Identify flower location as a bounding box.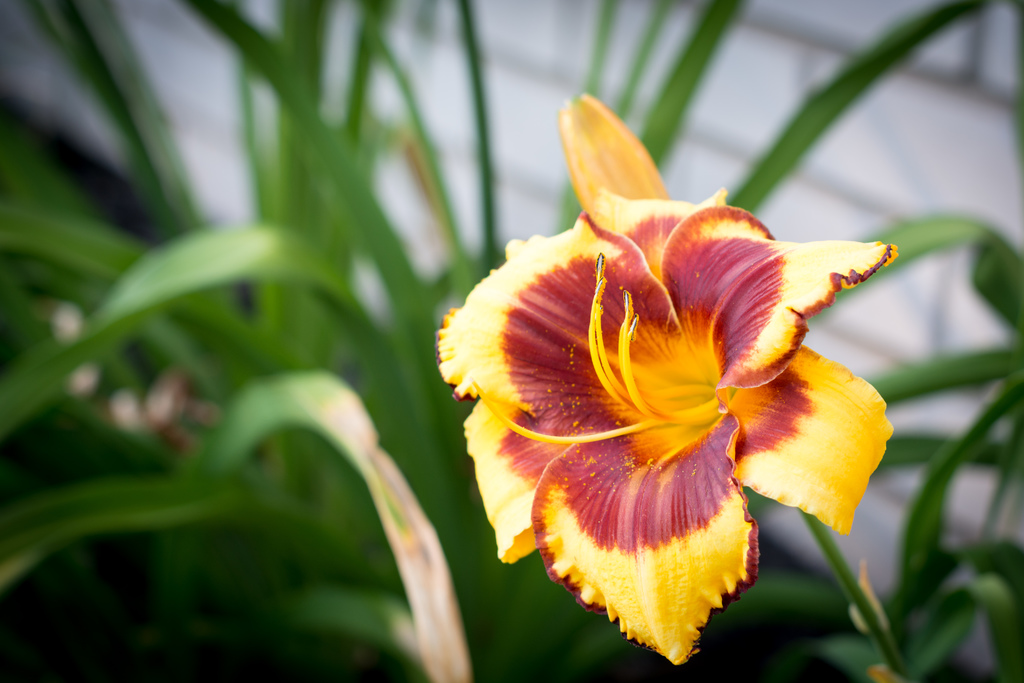
{"left": 479, "top": 94, "right": 985, "bottom": 641}.
